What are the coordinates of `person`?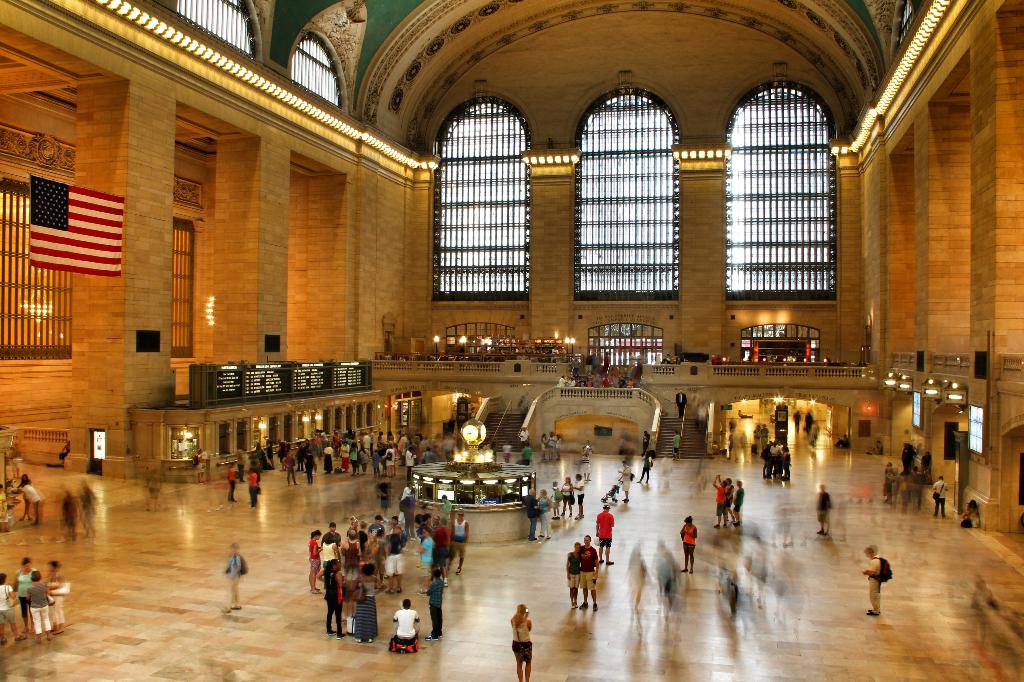
bbox=(677, 513, 696, 575).
